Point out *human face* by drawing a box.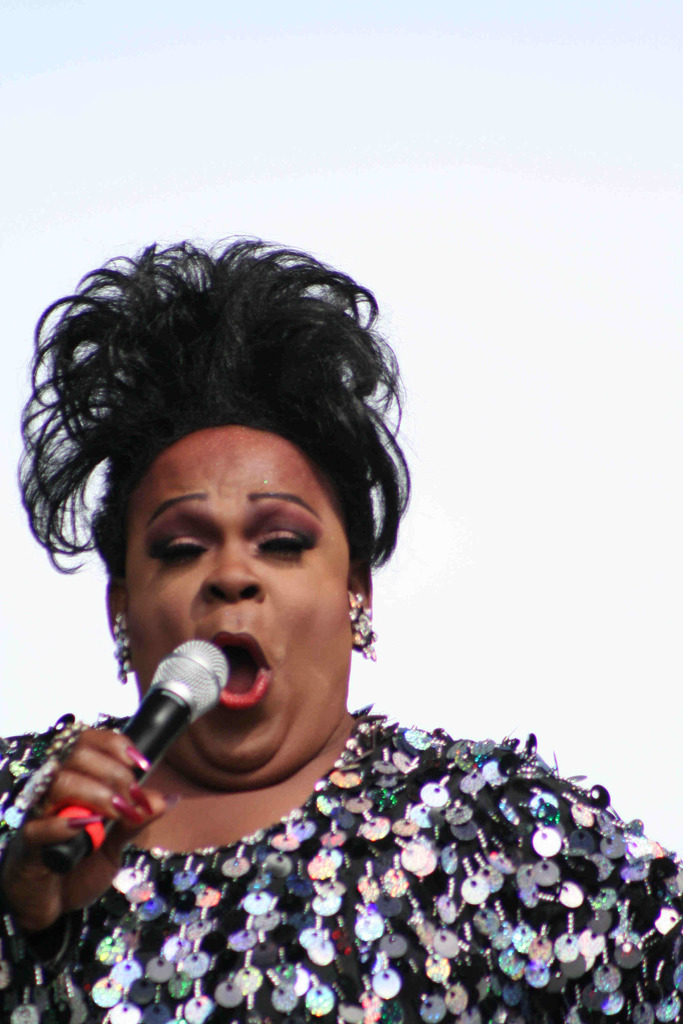
crop(122, 419, 352, 765).
